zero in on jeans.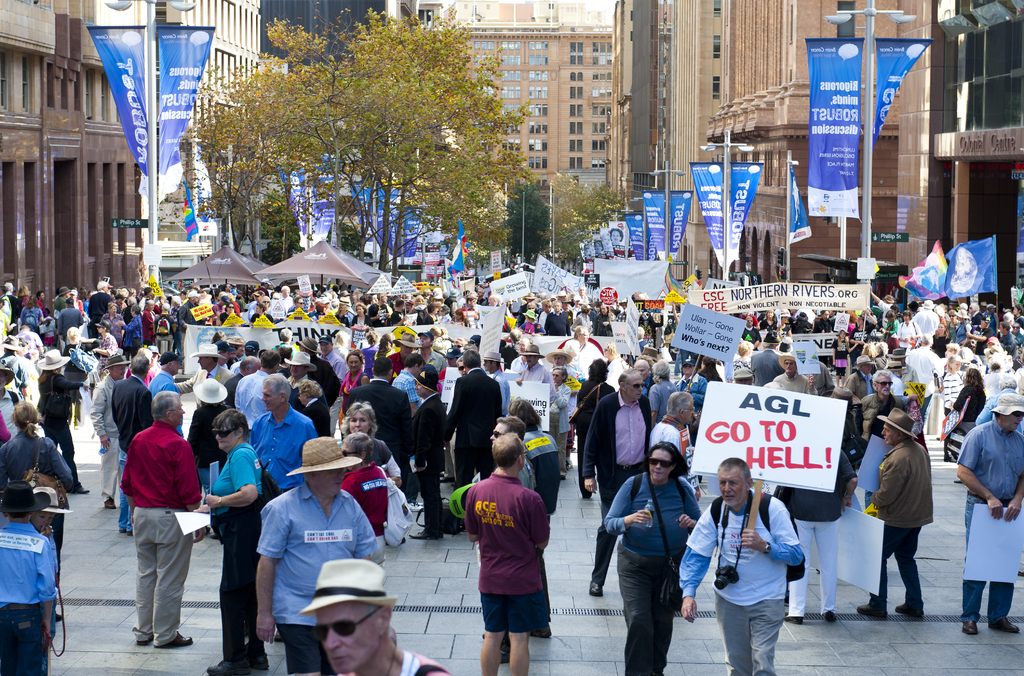
Zeroed in: [118,452,128,529].
